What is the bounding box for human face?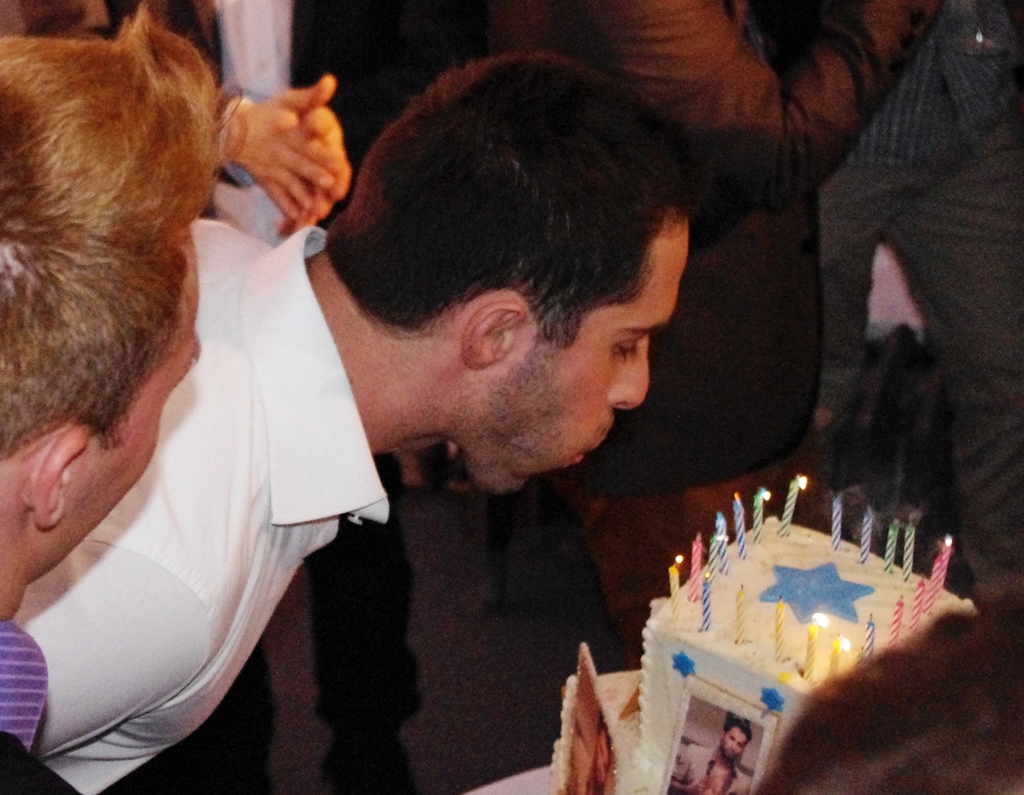
<region>472, 216, 690, 492</region>.
